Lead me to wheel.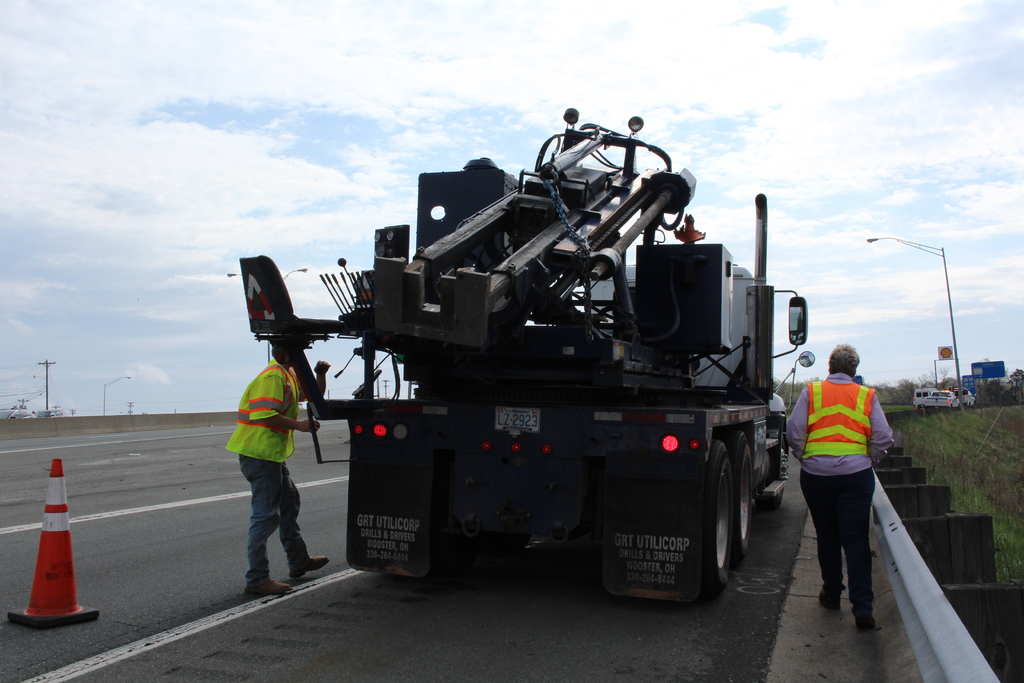
Lead to <region>762, 434, 788, 510</region>.
